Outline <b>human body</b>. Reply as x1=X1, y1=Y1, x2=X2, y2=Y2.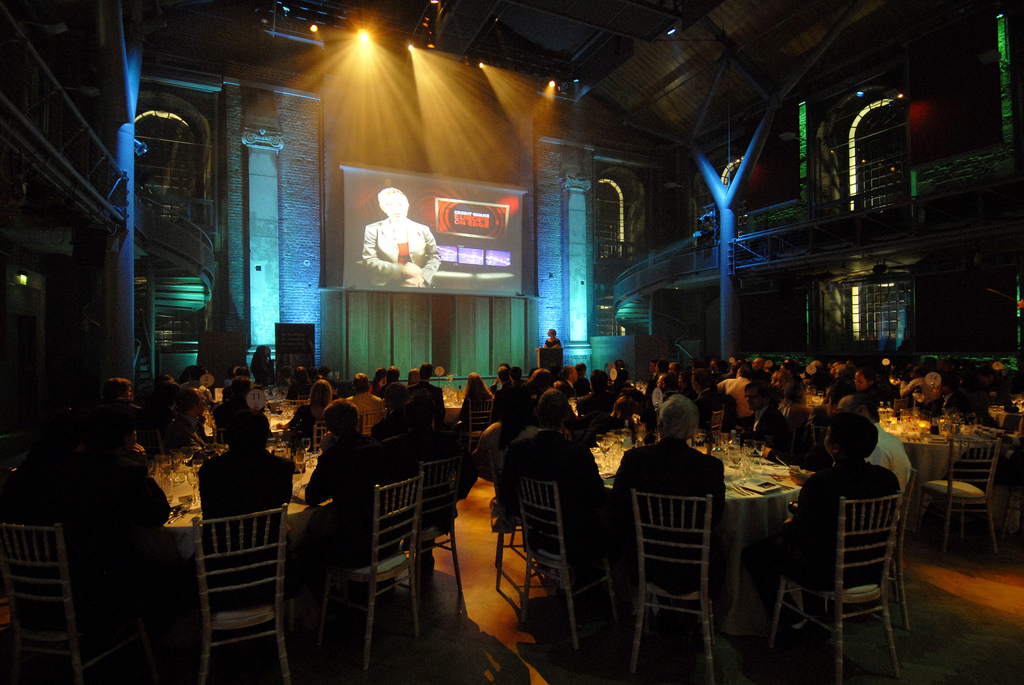
x1=362, y1=185, x2=429, y2=290.
